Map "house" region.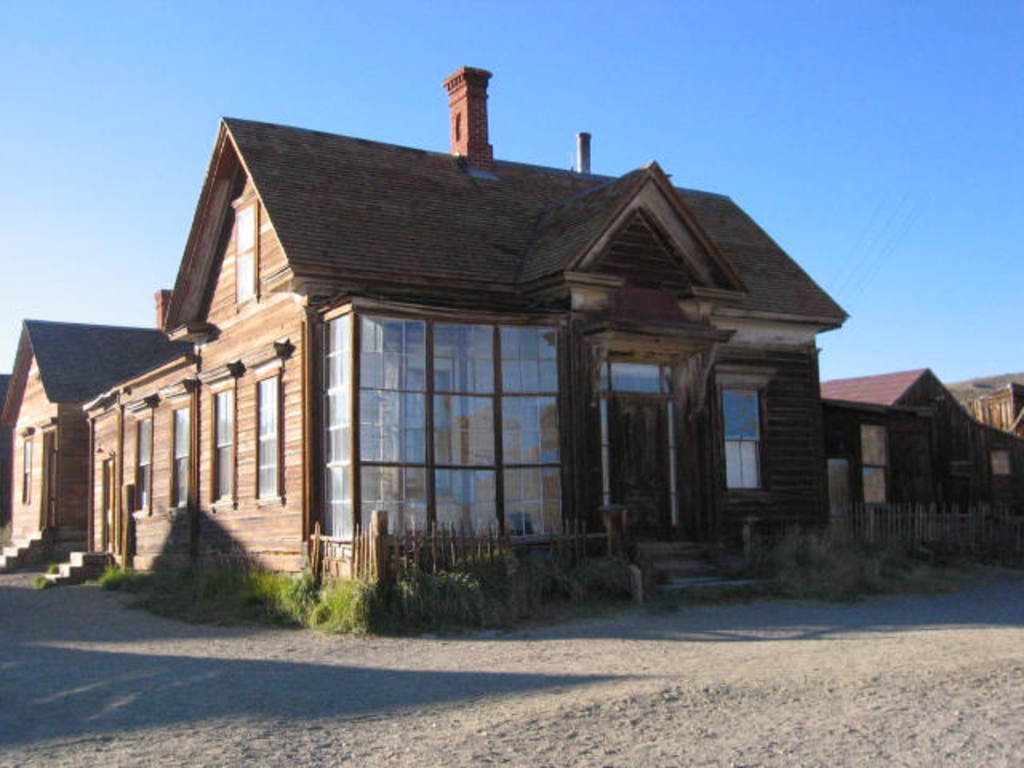
Mapped to region(826, 350, 1022, 582).
